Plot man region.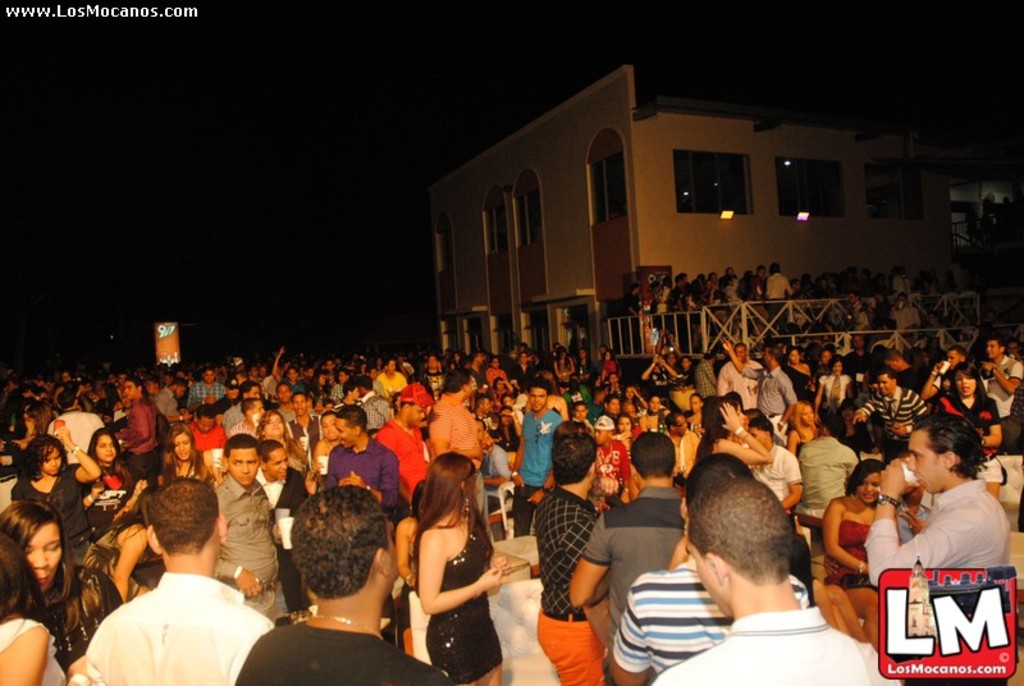
Plotted at [x1=220, y1=378, x2=275, y2=435].
